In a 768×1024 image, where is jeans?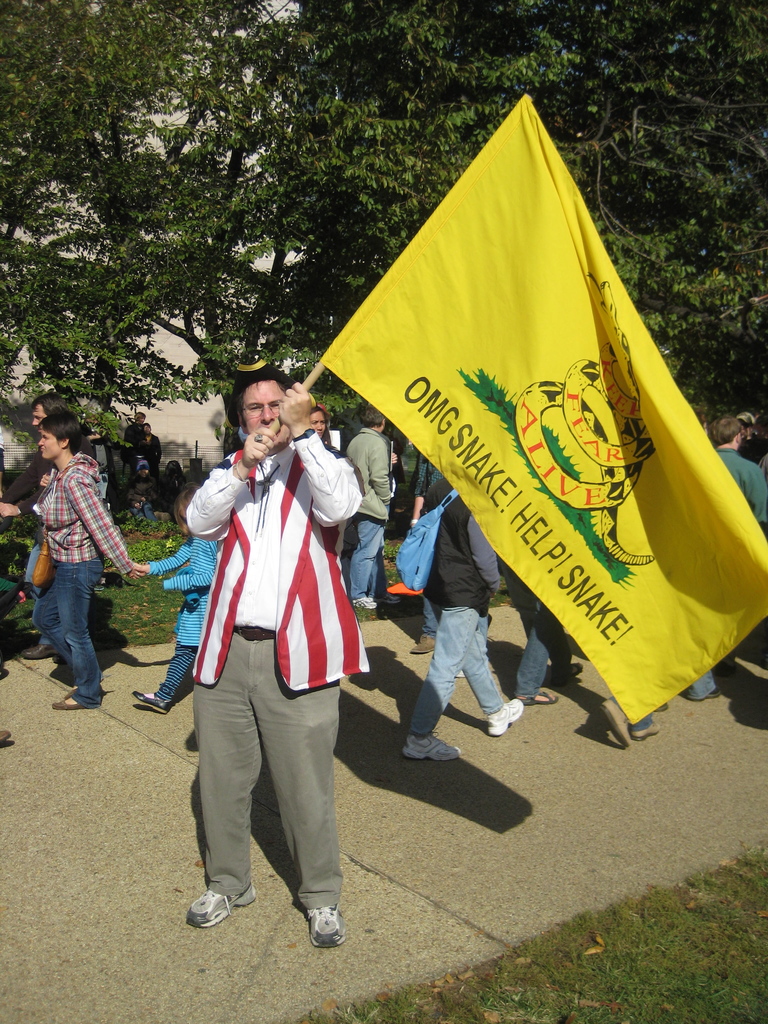
(x1=26, y1=550, x2=105, y2=703).
